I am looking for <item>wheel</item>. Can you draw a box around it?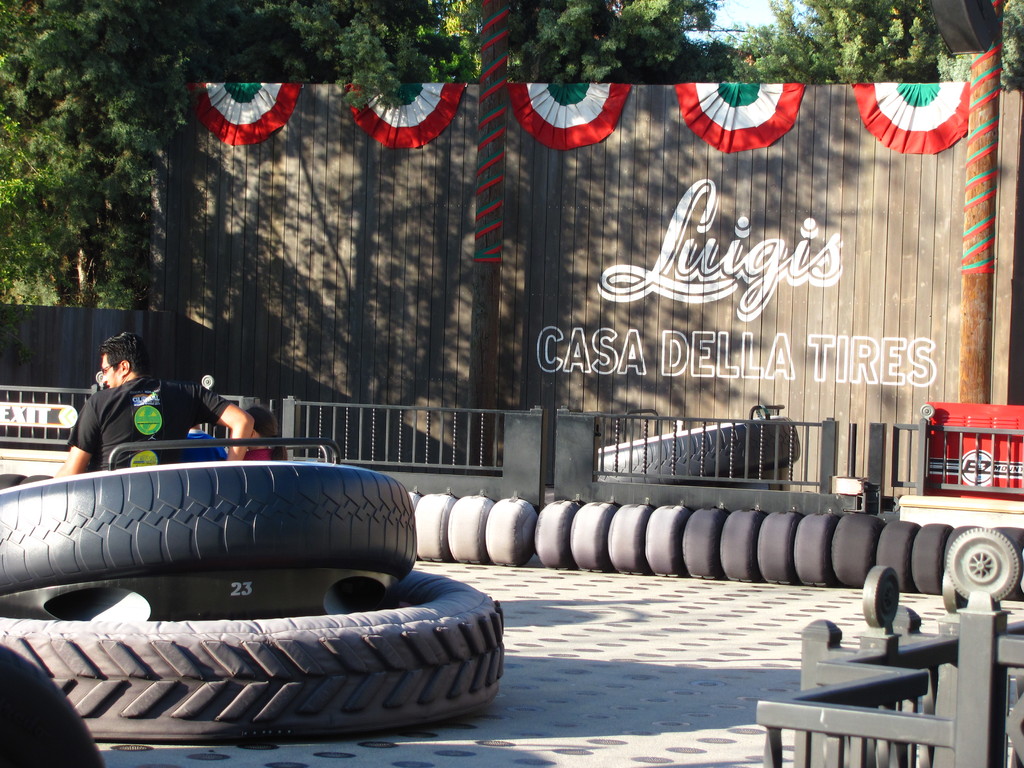
Sure, the bounding box is 858,563,900,631.
